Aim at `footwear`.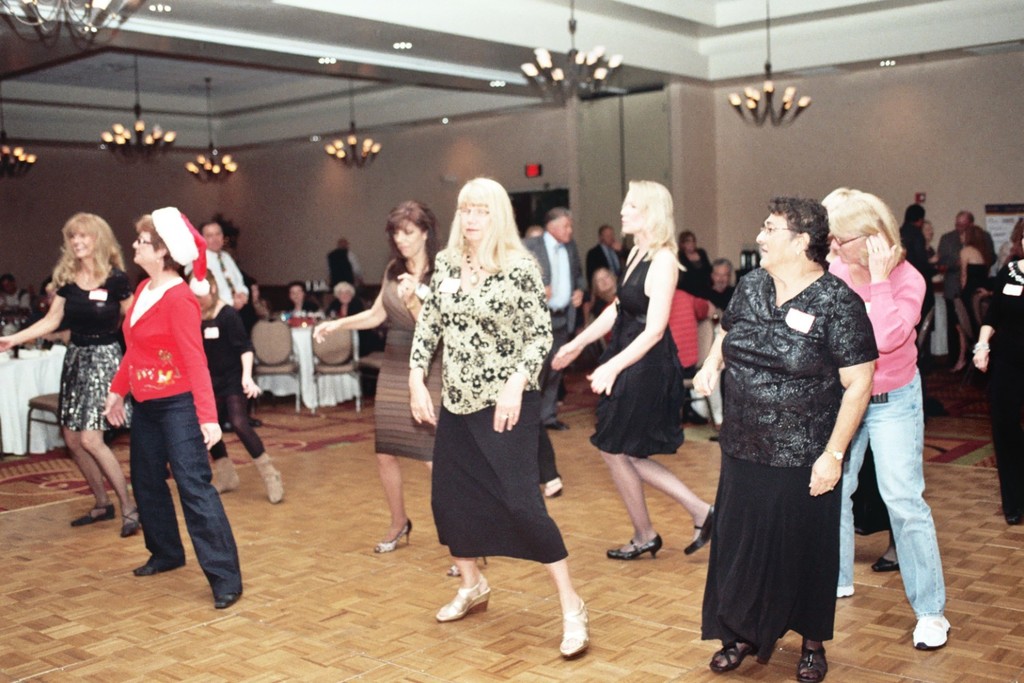
Aimed at [547,418,570,432].
